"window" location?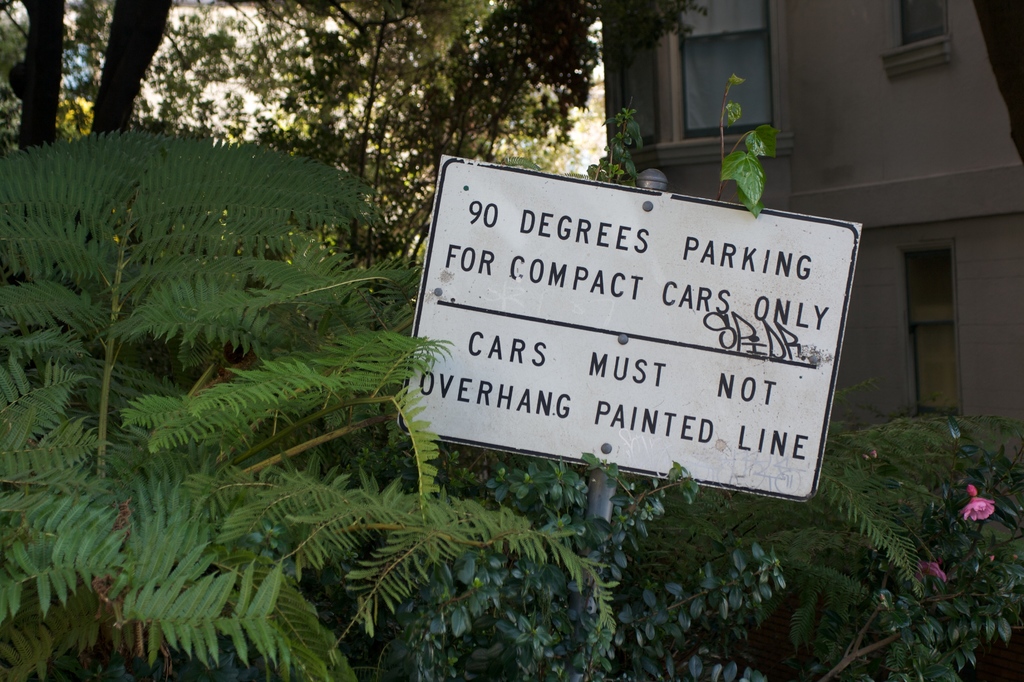
l=665, t=0, r=790, b=151
